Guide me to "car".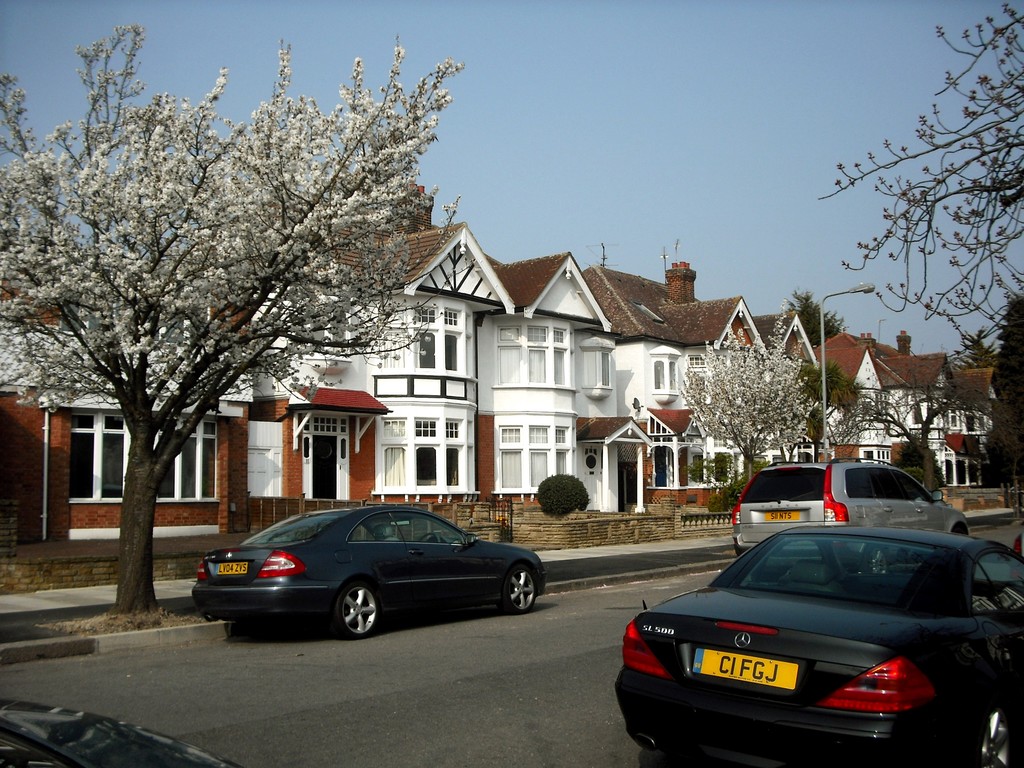
Guidance: [194, 511, 569, 643].
